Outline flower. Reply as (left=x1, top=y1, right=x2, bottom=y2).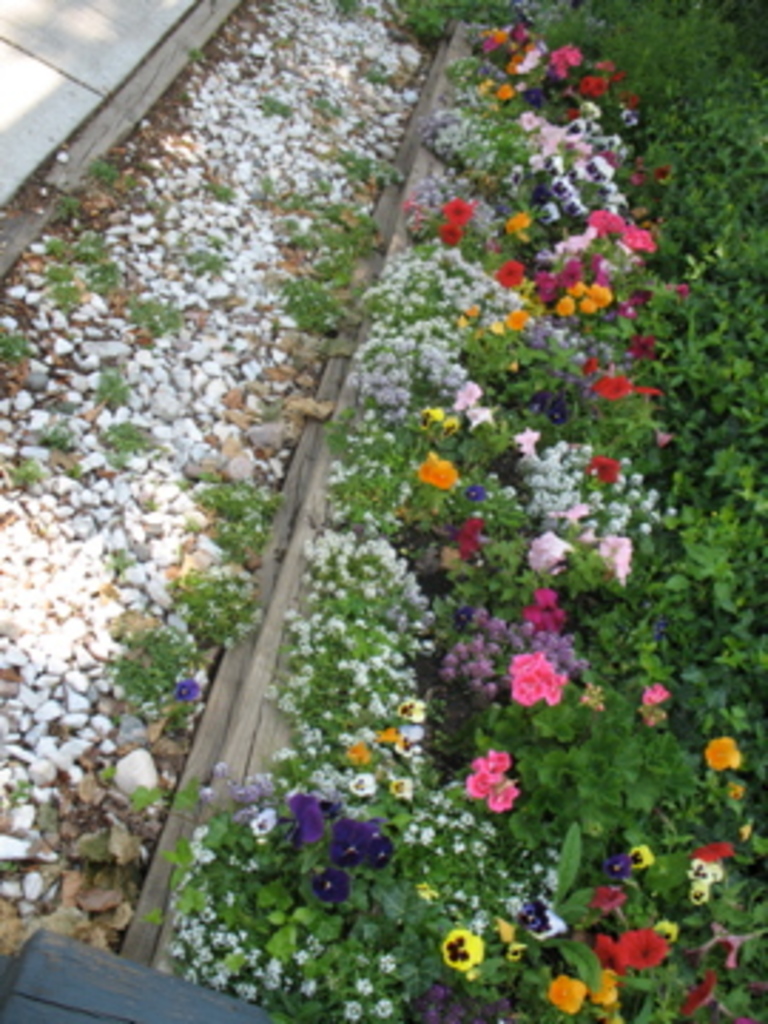
(left=509, top=646, right=563, bottom=708).
